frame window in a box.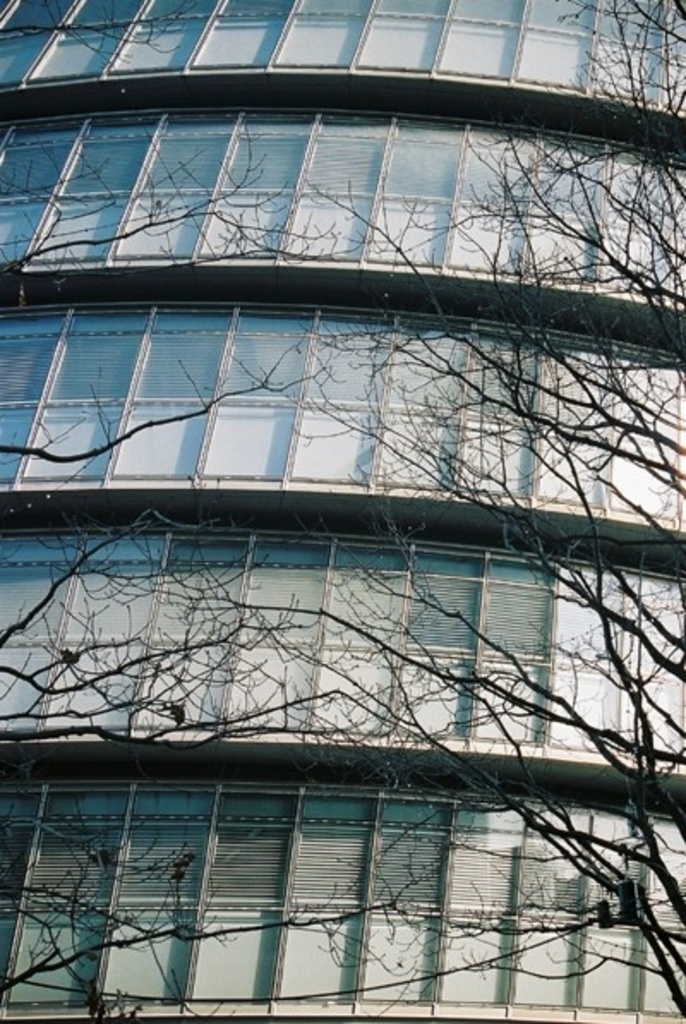
132, 117, 235, 194.
